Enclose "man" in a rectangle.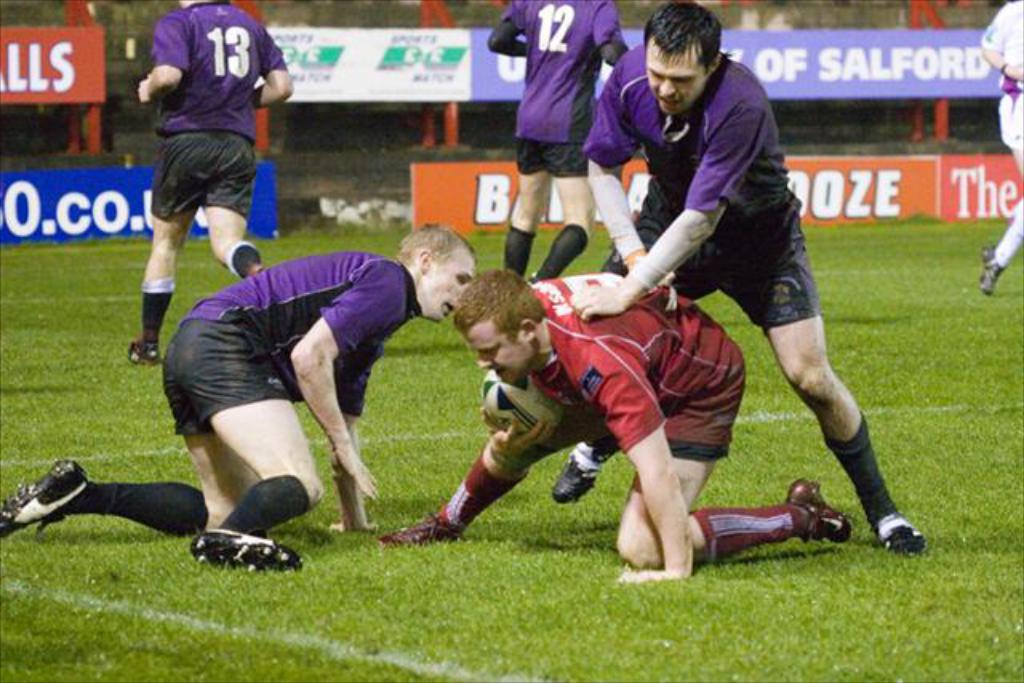
<region>0, 222, 478, 569</region>.
